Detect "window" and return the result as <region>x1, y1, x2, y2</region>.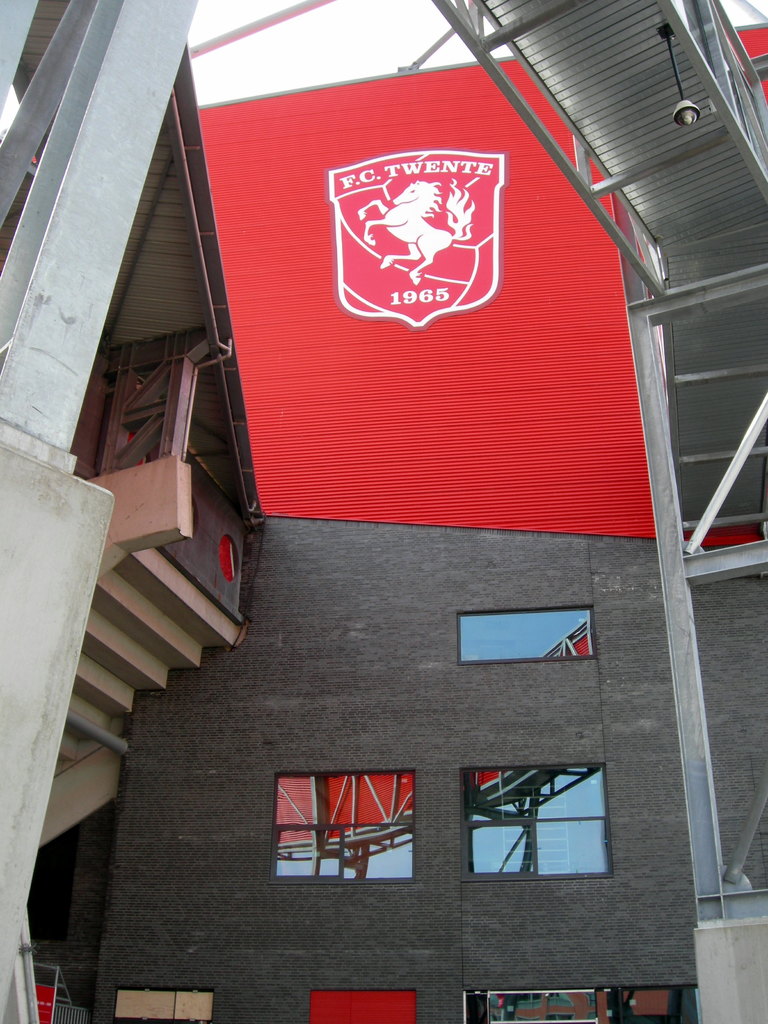
<region>453, 609, 593, 665</region>.
